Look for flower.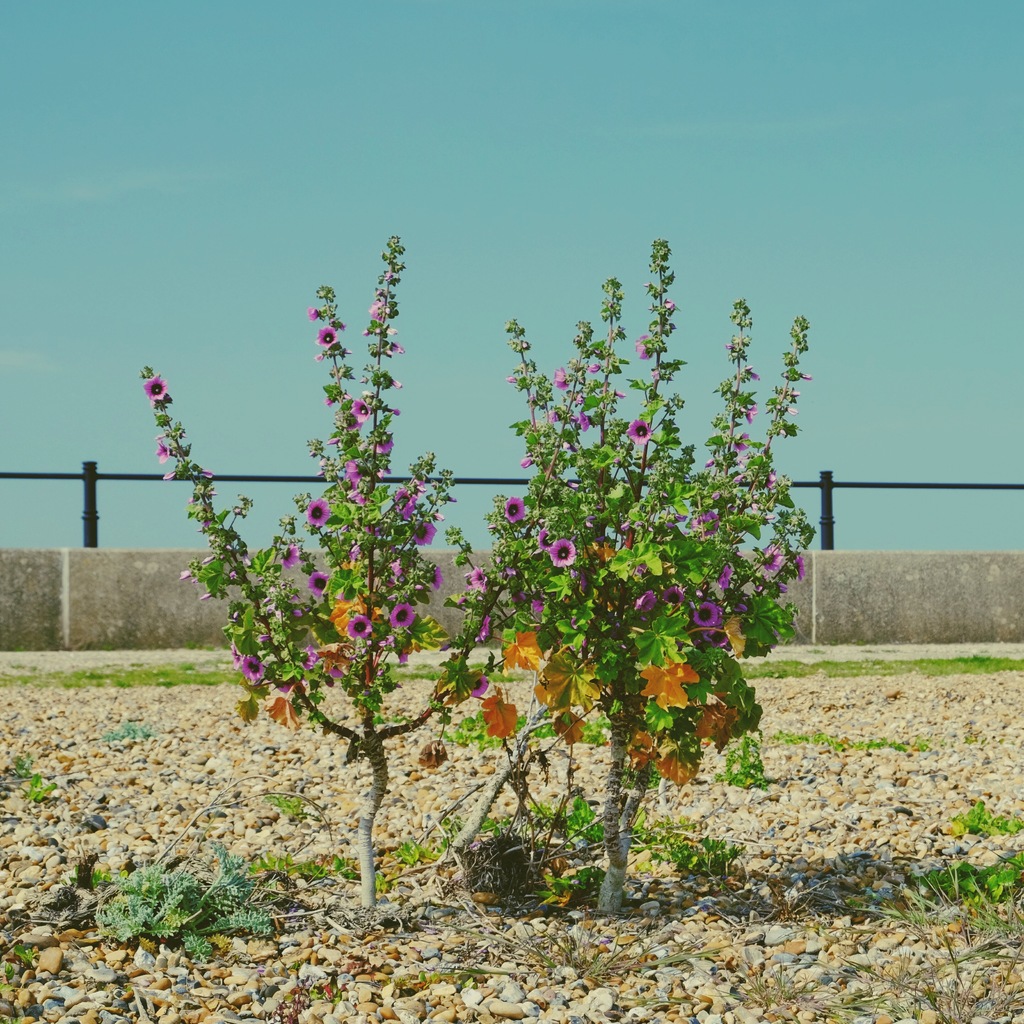
Found: x1=541, y1=538, x2=572, y2=564.
